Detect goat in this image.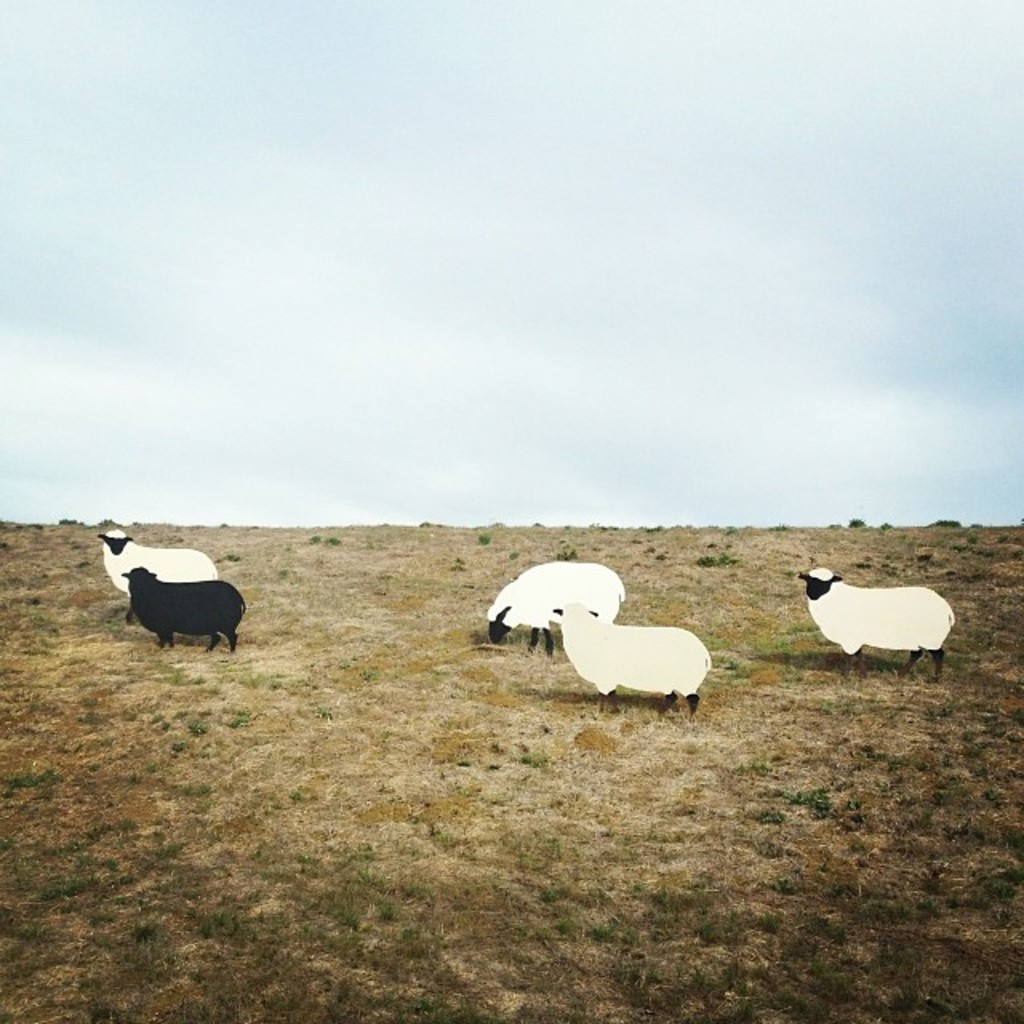
Detection: {"x1": 803, "y1": 562, "x2": 973, "y2": 682}.
